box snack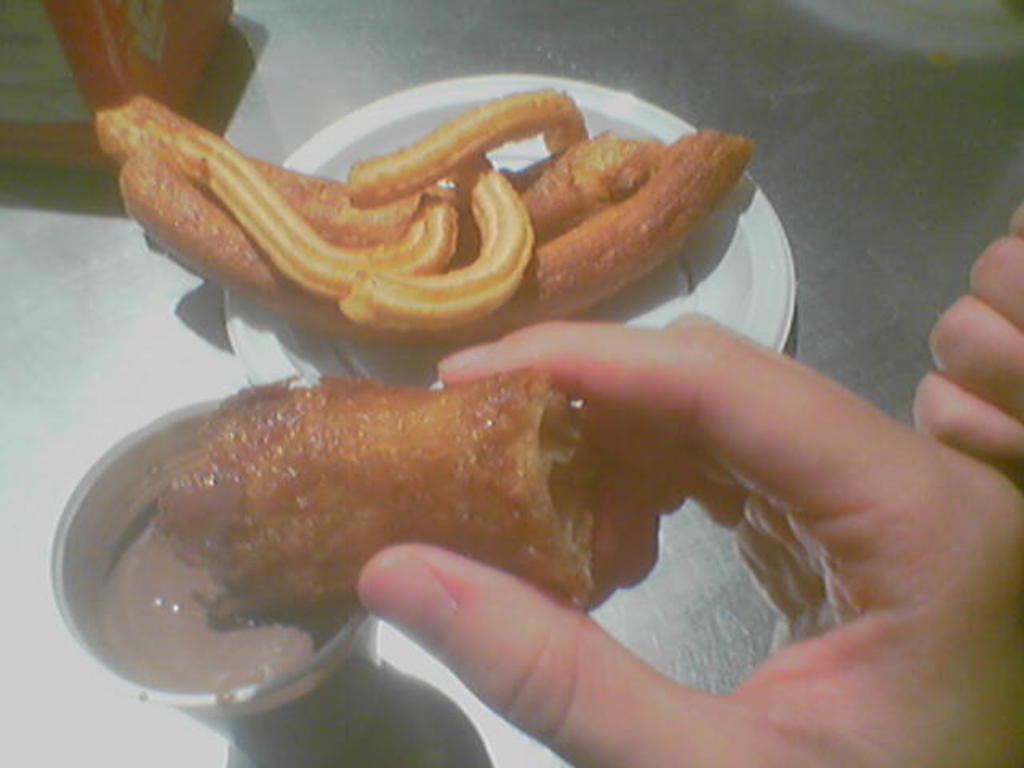
[70, 75, 594, 379]
